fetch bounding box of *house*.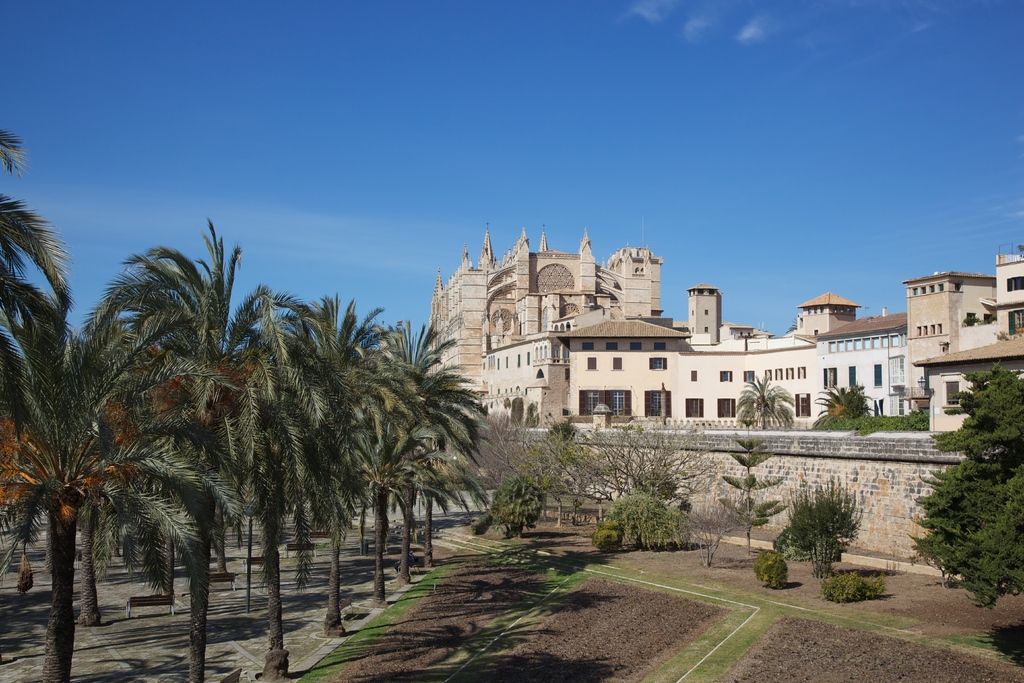
Bbox: <bbox>539, 286, 815, 438</bbox>.
